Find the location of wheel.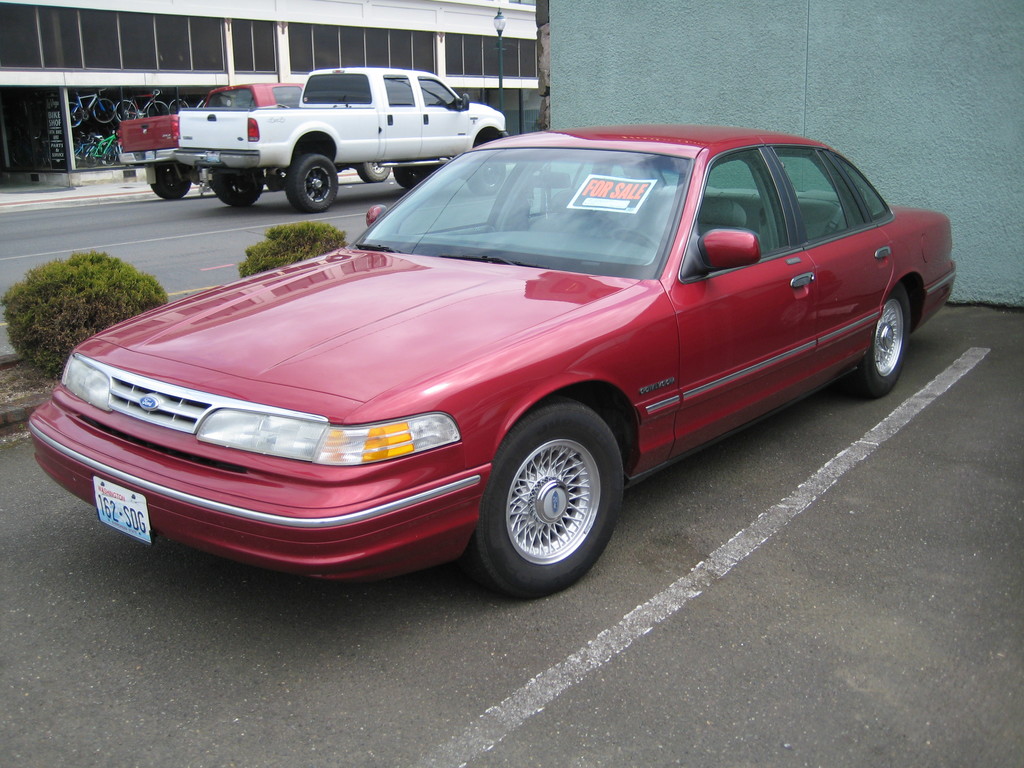
Location: (172,97,188,112).
